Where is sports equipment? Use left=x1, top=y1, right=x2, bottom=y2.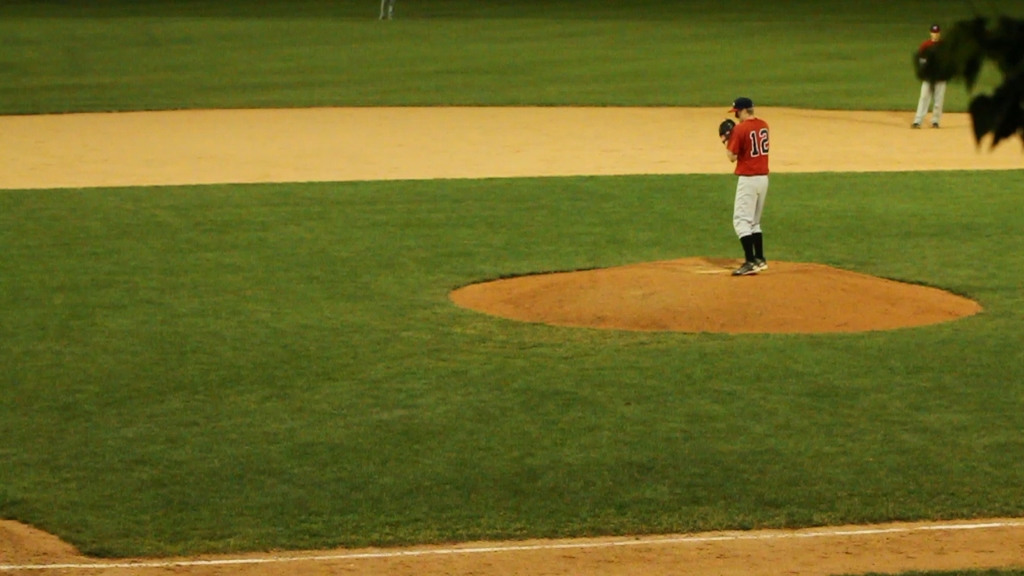
left=716, top=114, right=742, bottom=150.
